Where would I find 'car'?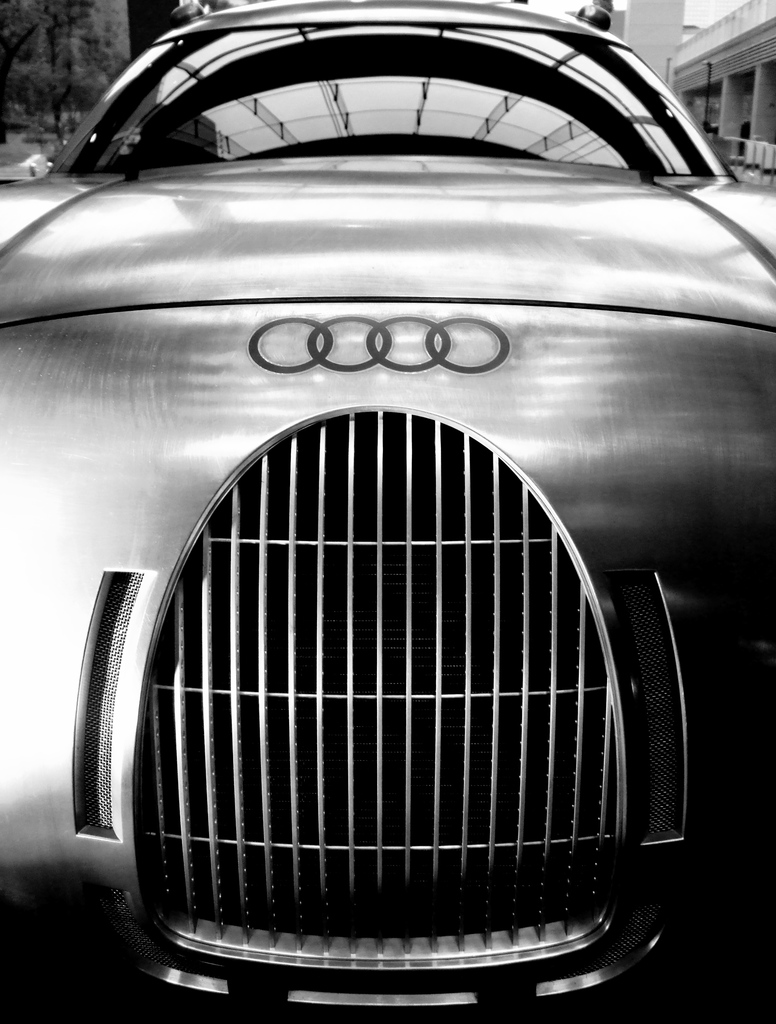
At bbox=(0, 0, 775, 1022).
